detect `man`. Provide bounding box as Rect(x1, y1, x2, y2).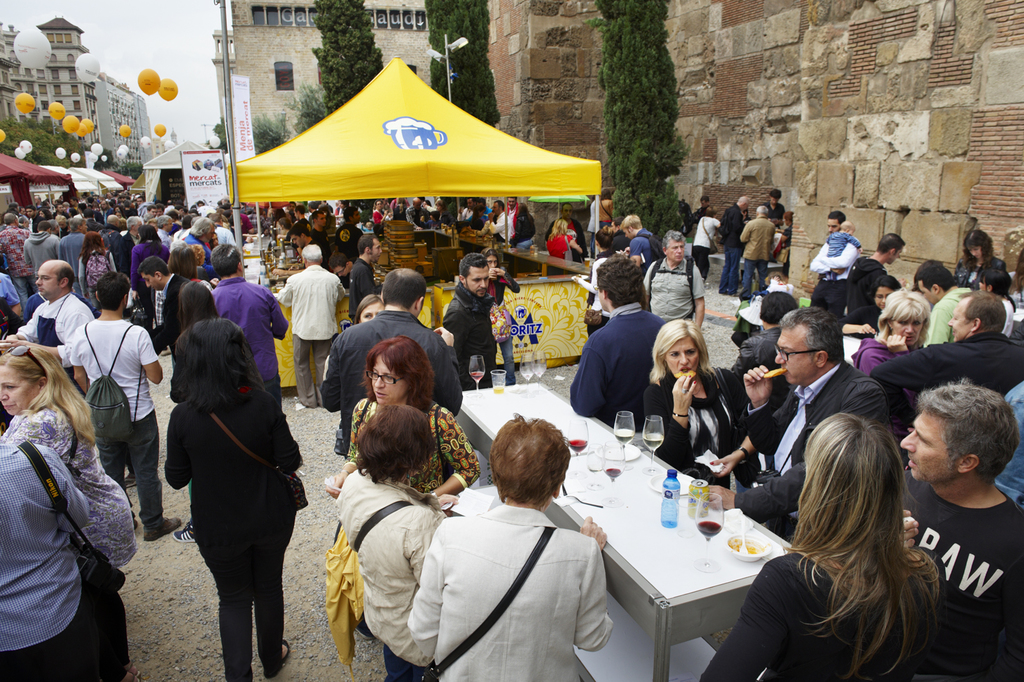
Rect(506, 196, 522, 225).
